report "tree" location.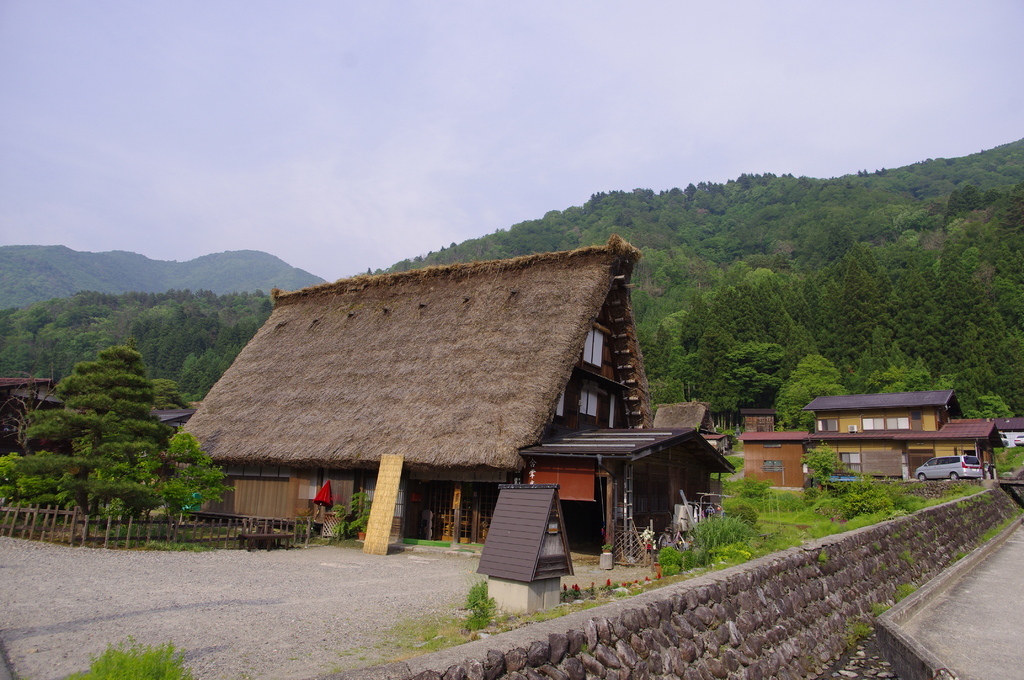
Report: crop(976, 308, 1023, 403).
